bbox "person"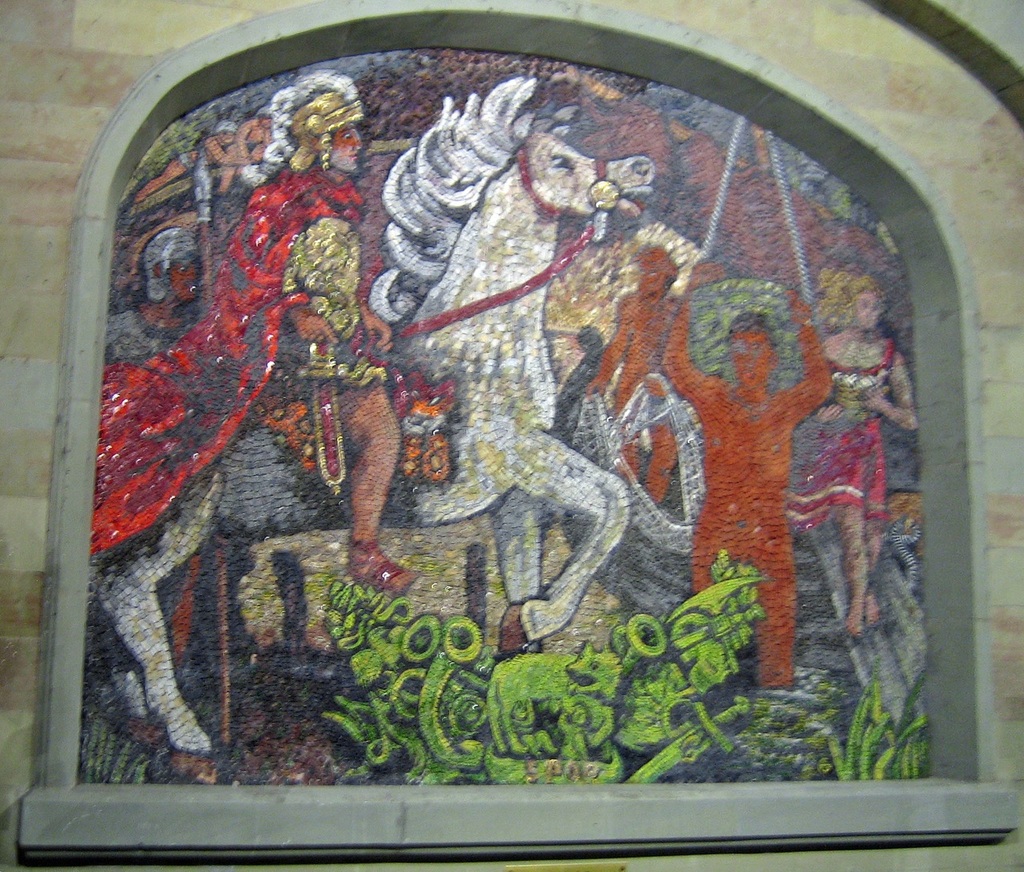
[x1=791, y1=269, x2=912, y2=634]
